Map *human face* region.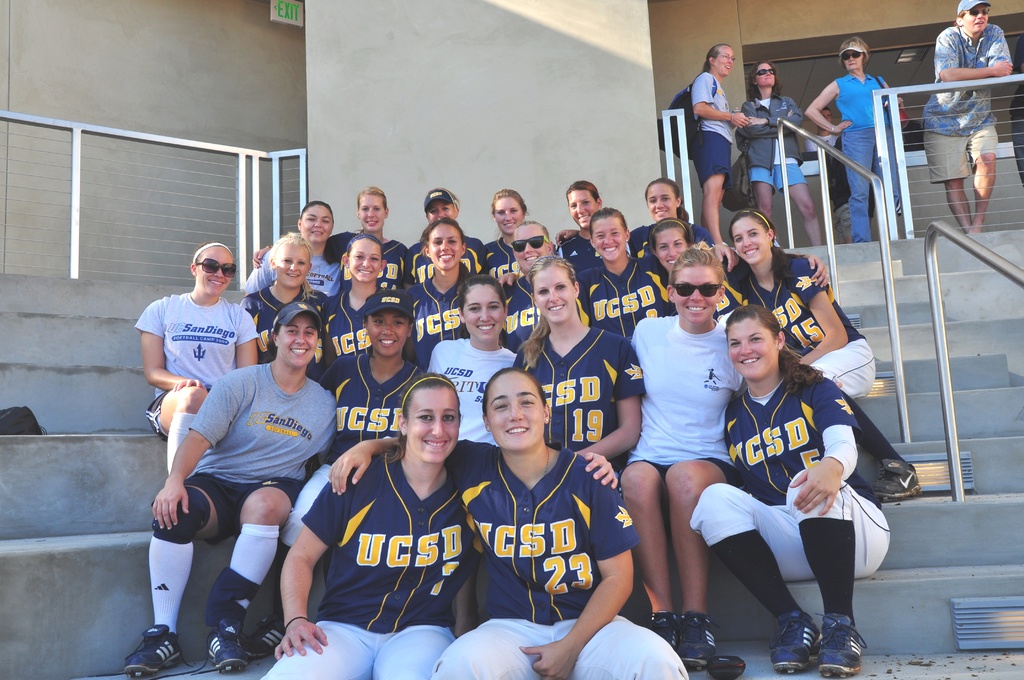
Mapped to 485, 373, 544, 446.
